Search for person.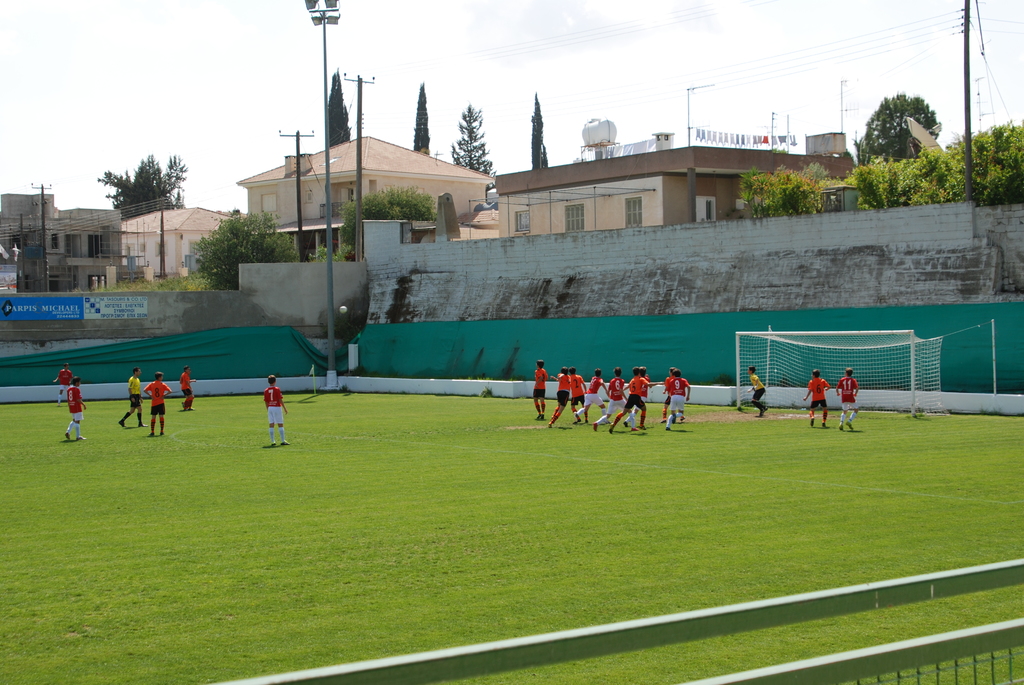
Found at 565, 367, 588, 428.
